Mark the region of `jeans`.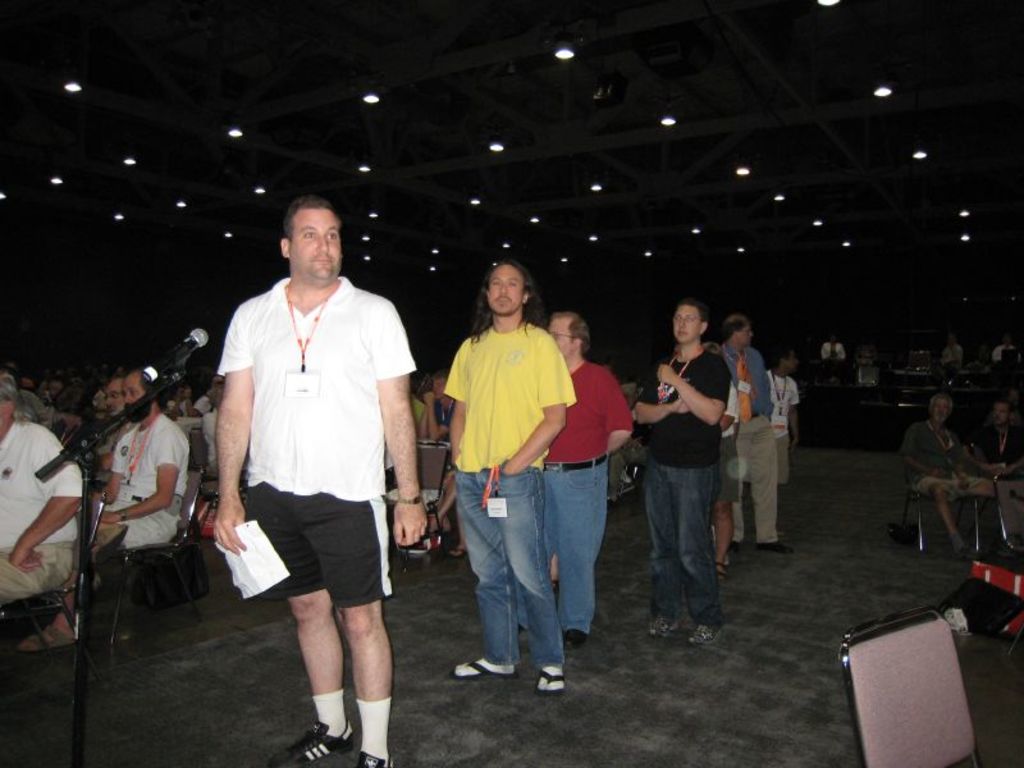
Region: box=[646, 460, 722, 637].
